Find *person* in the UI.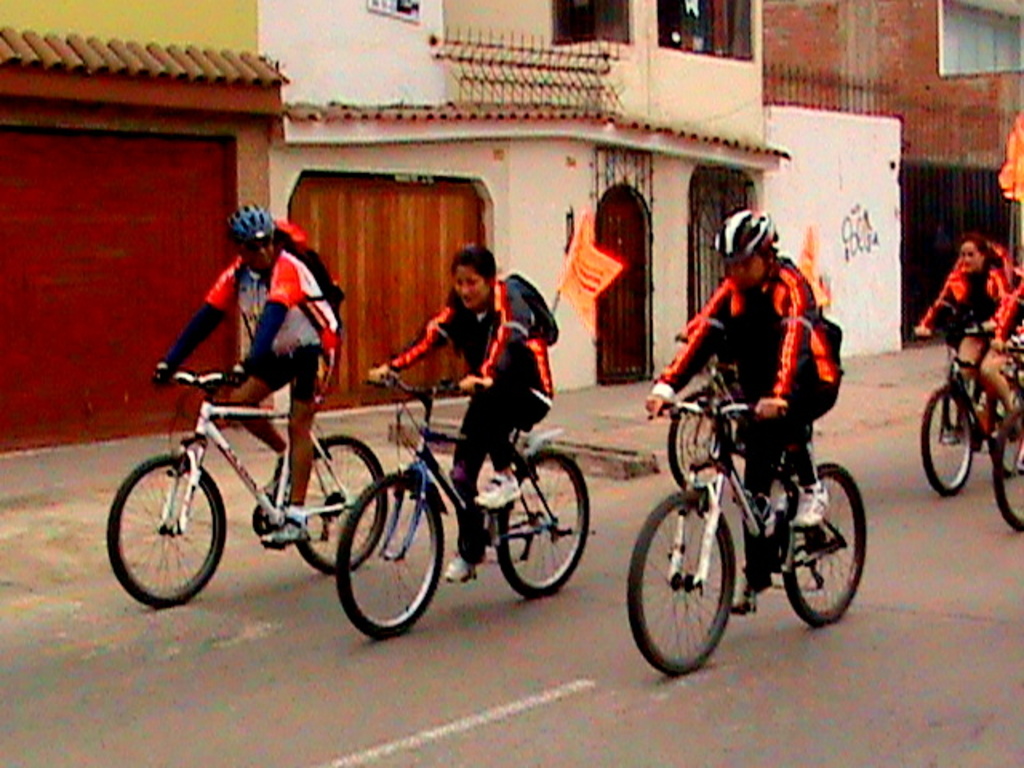
UI element at [981, 264, 1022, 470].
